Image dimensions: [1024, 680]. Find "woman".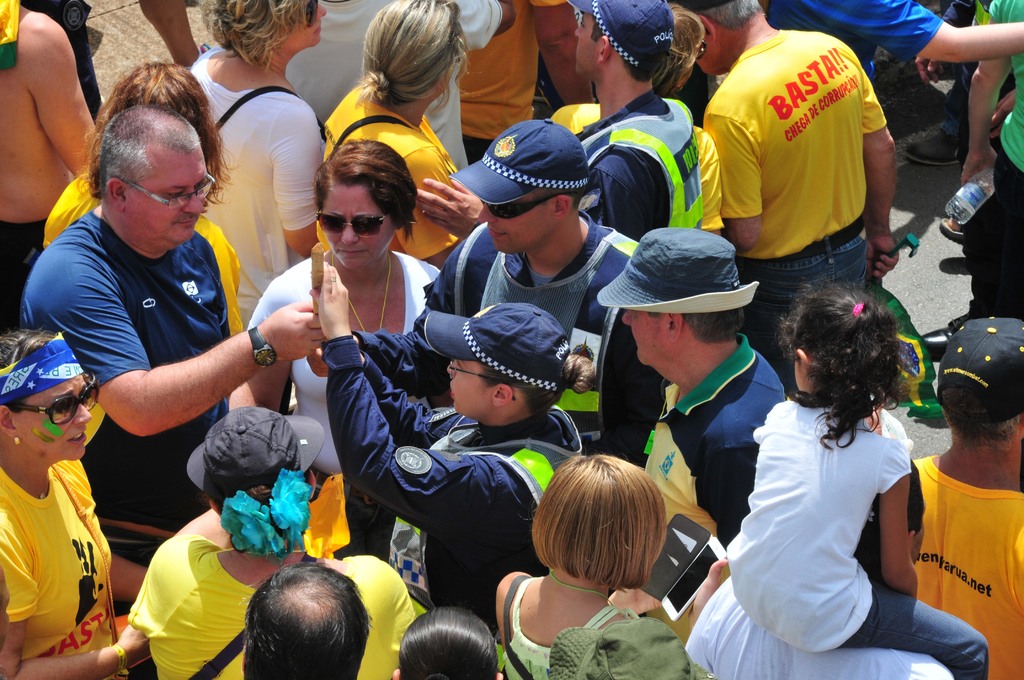
bbox(964, 0, 1023, 325).
